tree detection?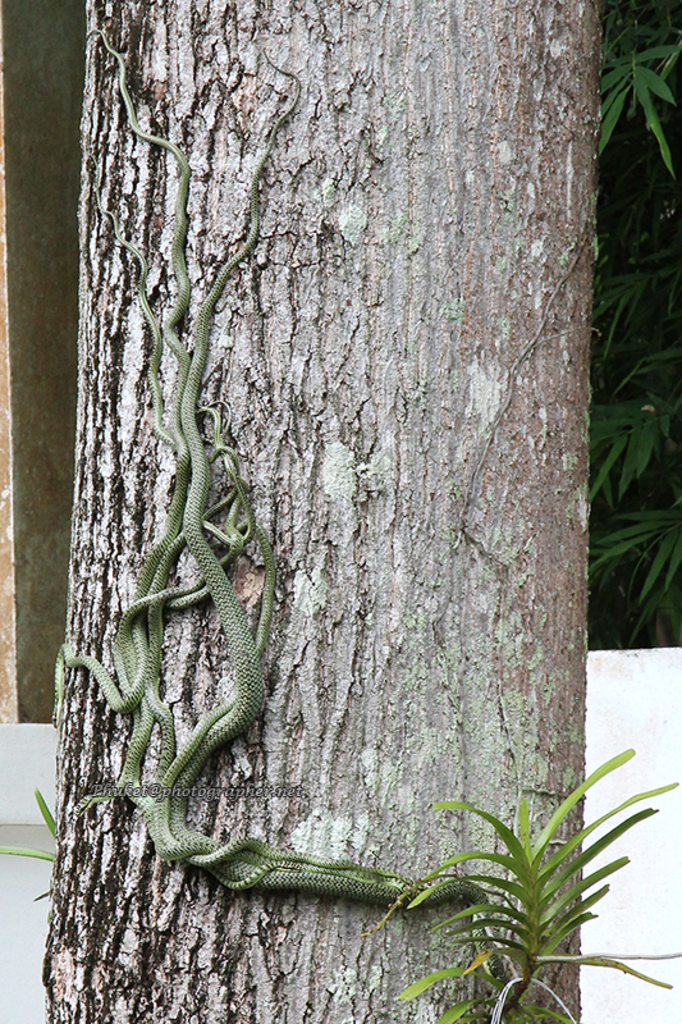
[38, 0, 605, 1023]
